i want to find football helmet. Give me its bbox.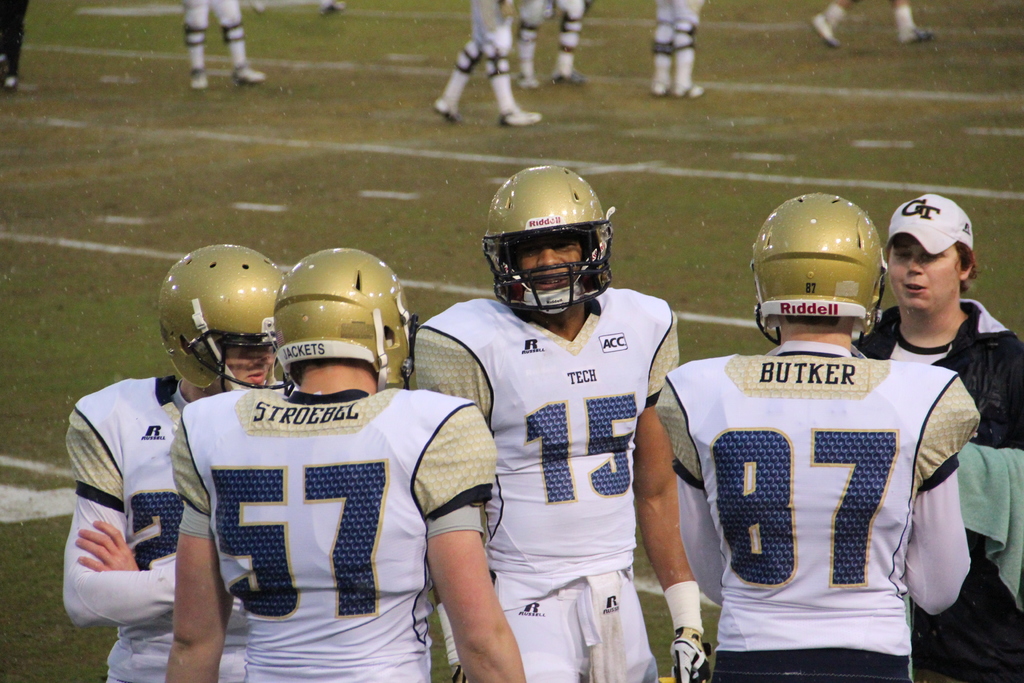
(751,193,886,348).
